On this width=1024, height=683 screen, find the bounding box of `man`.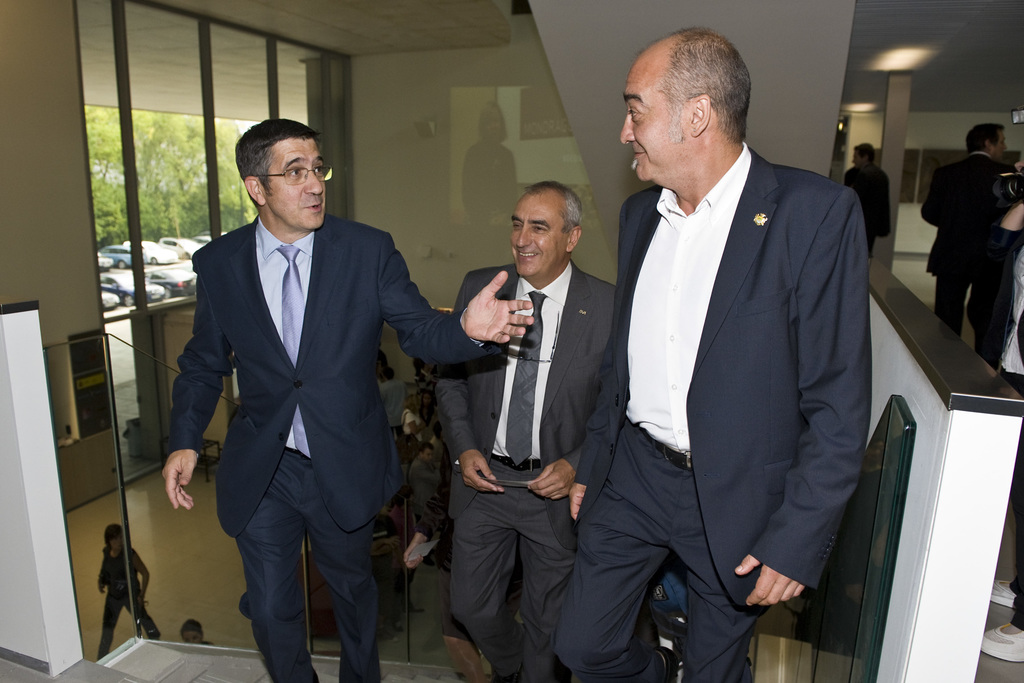
Bounding box: bbox(401, 452, 509, 682).
